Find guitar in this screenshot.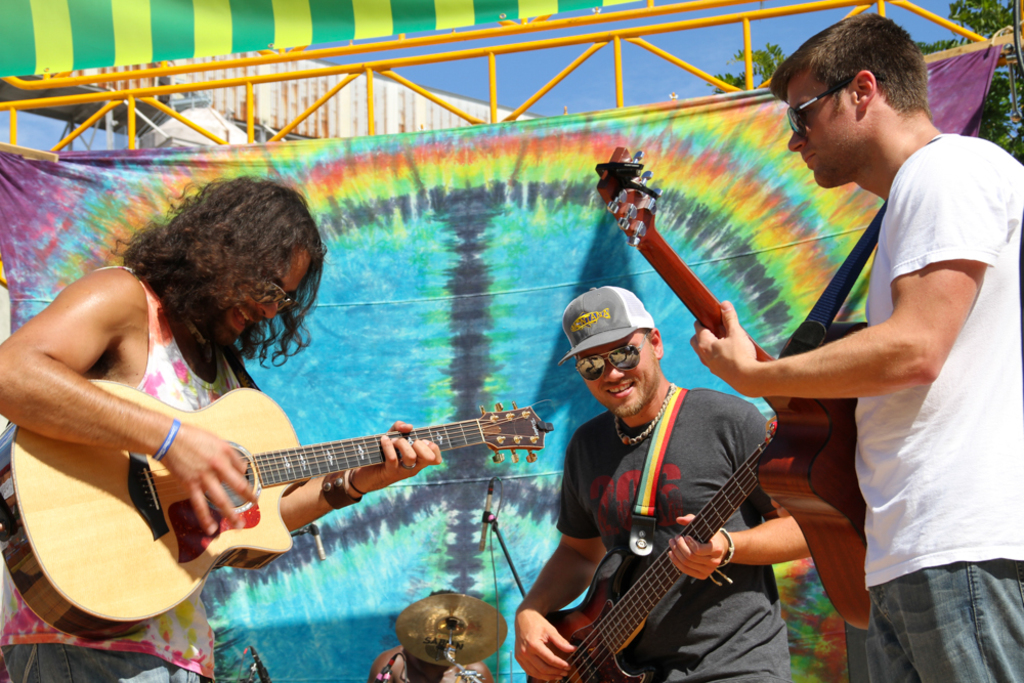
The bounding box for guitar is (0, 385, 560, 637).
